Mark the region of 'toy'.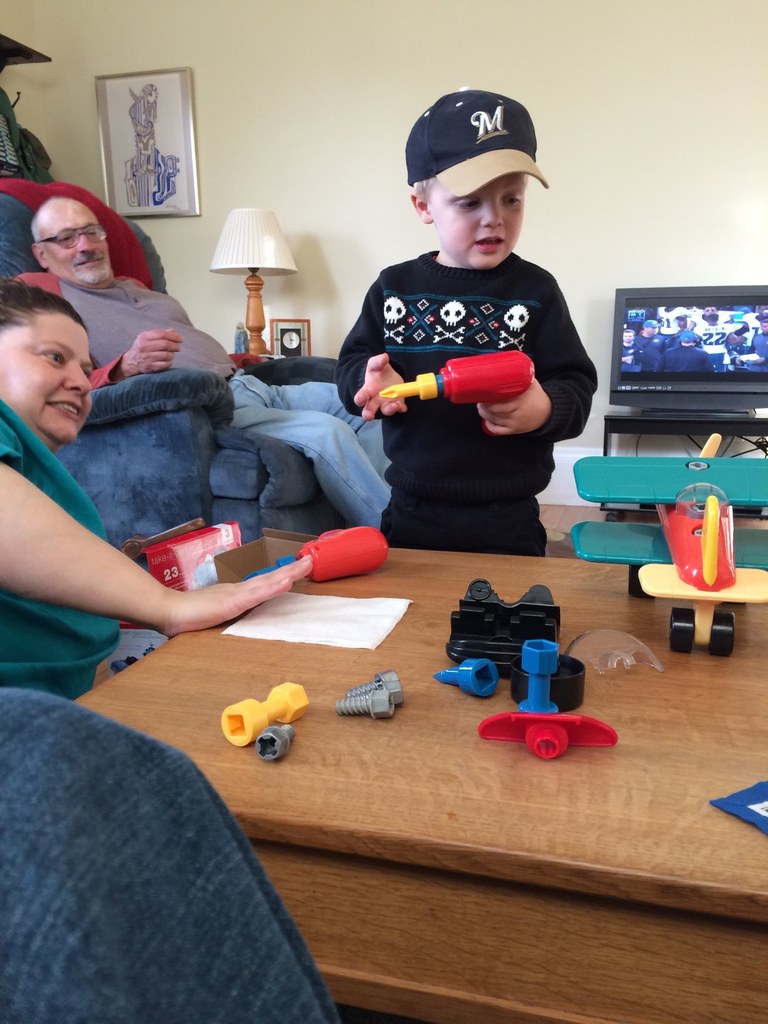
Region: detection(259, 727, 296, 764).
